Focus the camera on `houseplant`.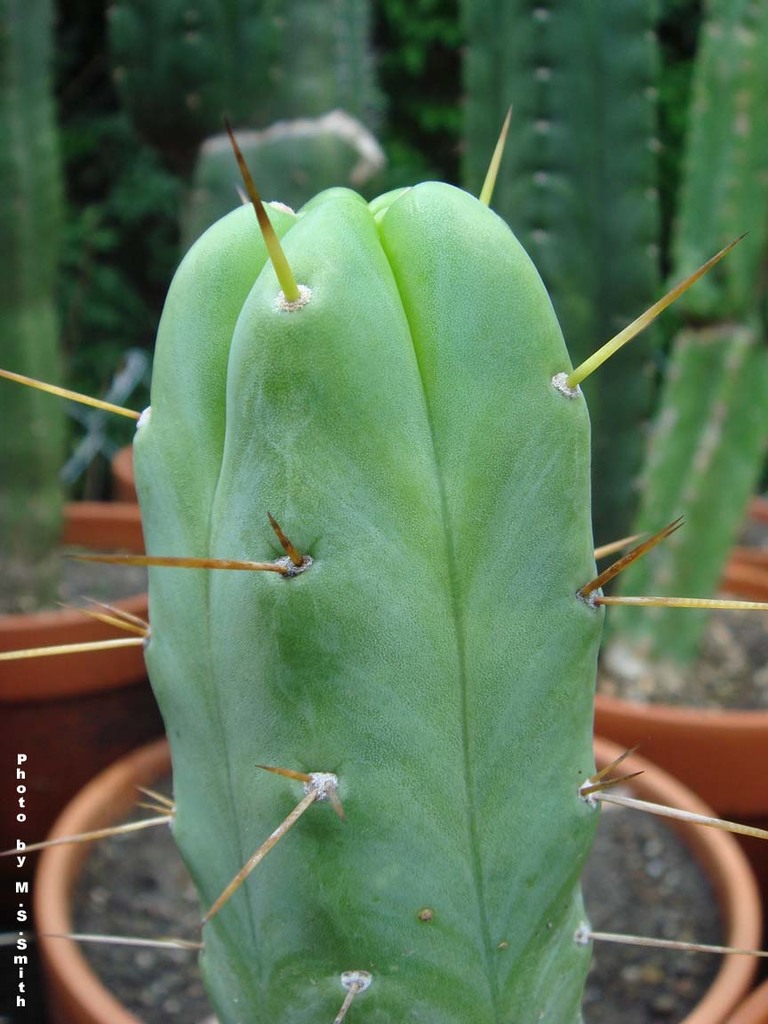
Focus region: pyautogui.locateOnScreen(0, 110, 767, 1023).
